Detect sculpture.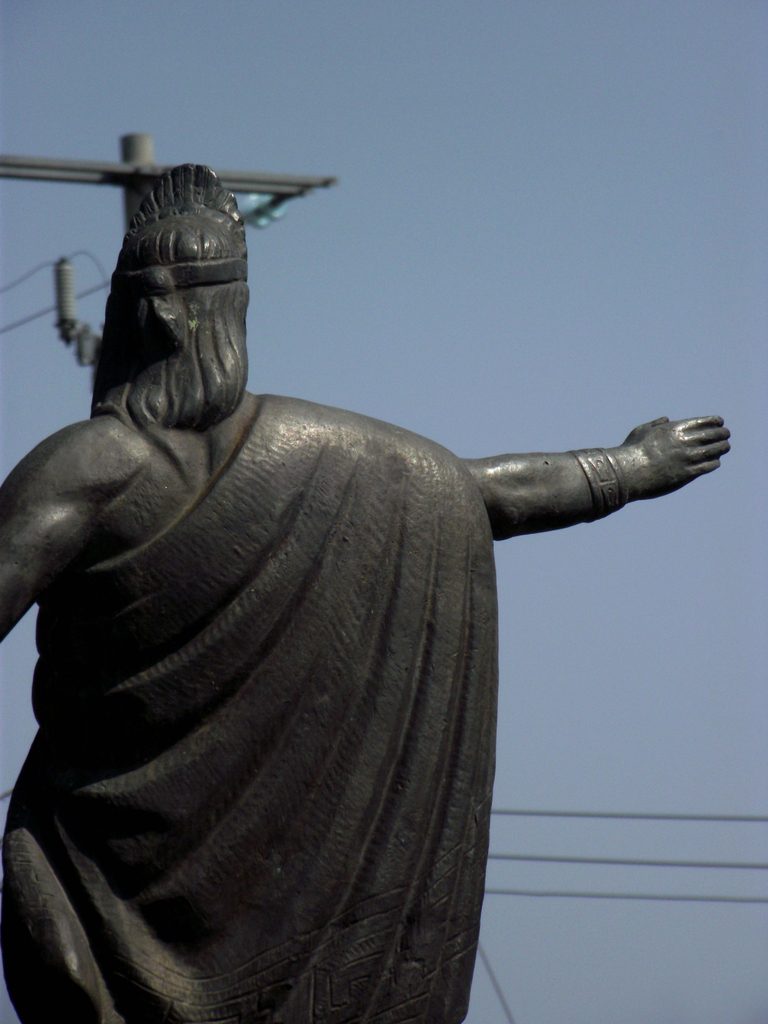
Detected at x1=0, y1=150, x2=716, y2=1023.
